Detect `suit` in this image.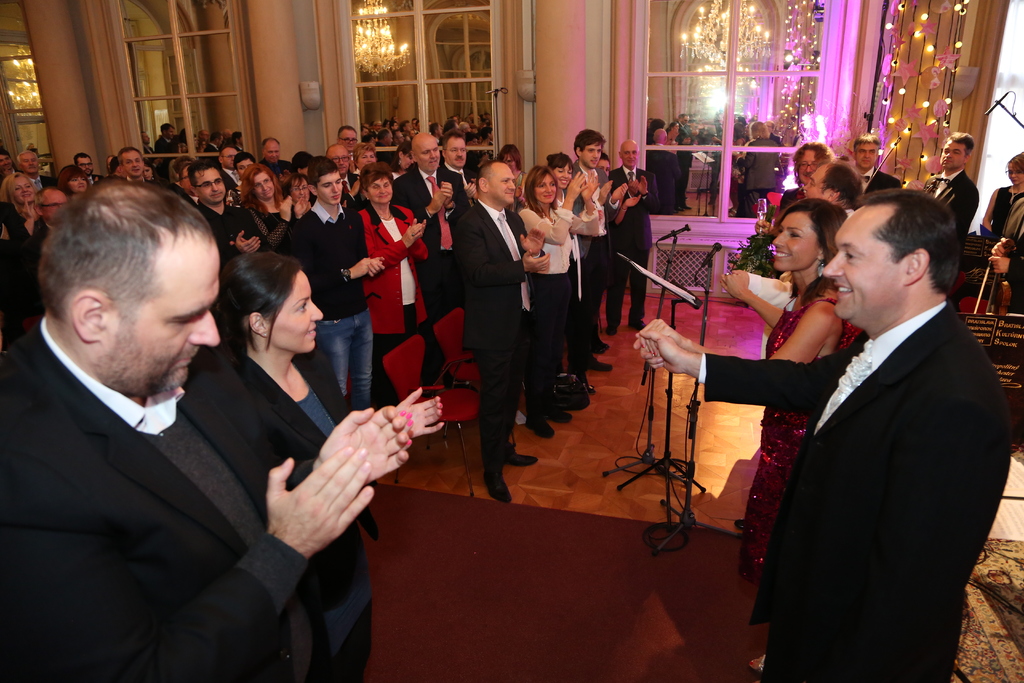
Detection: crop(605, 162, 657, 324).
